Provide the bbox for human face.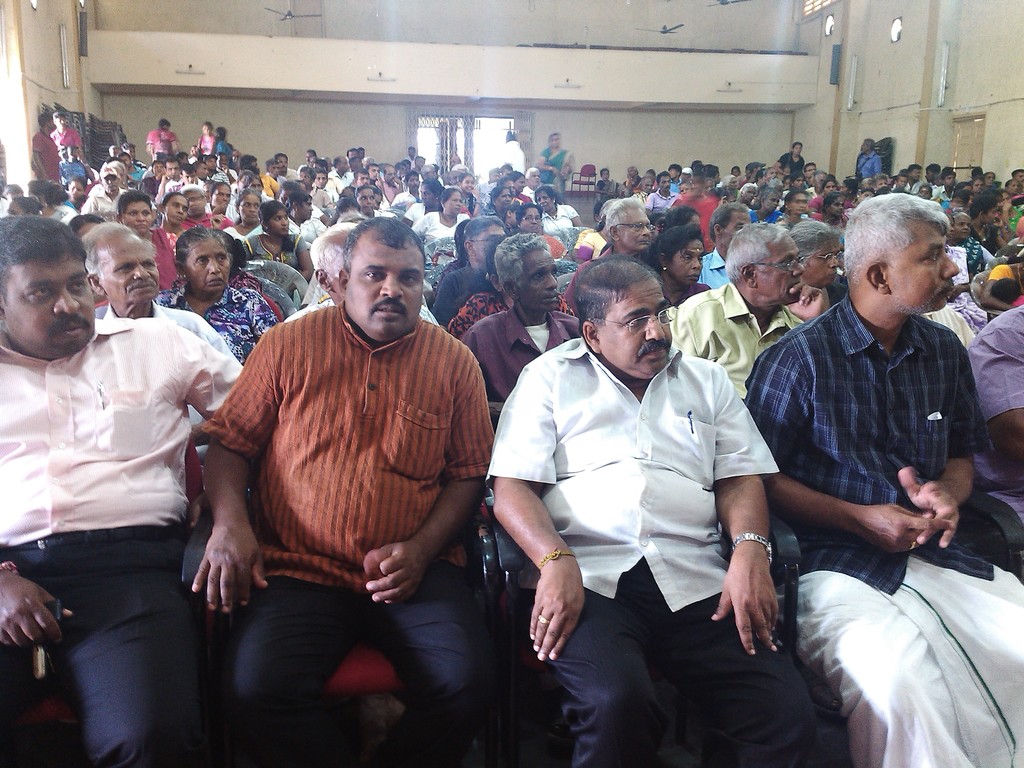
crop(599, 277, 671, 373).
